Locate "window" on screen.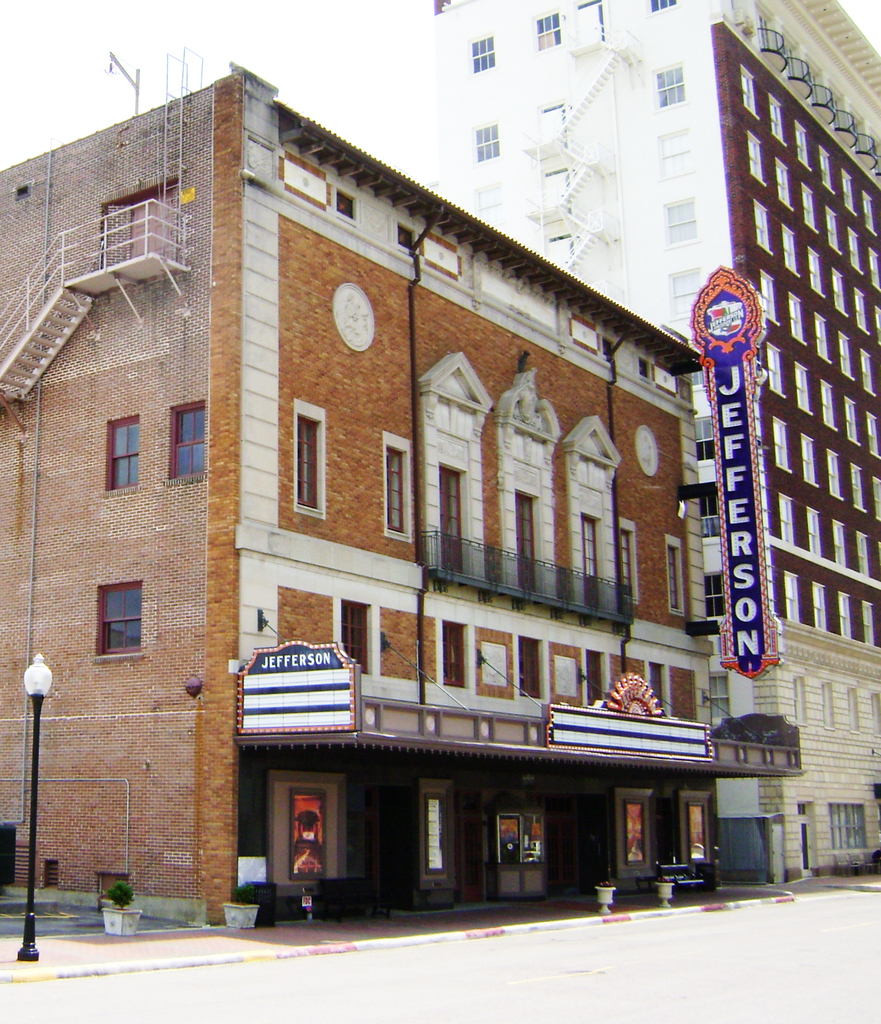
On screen at [left=468, top=42, right=494, bottom=67].
